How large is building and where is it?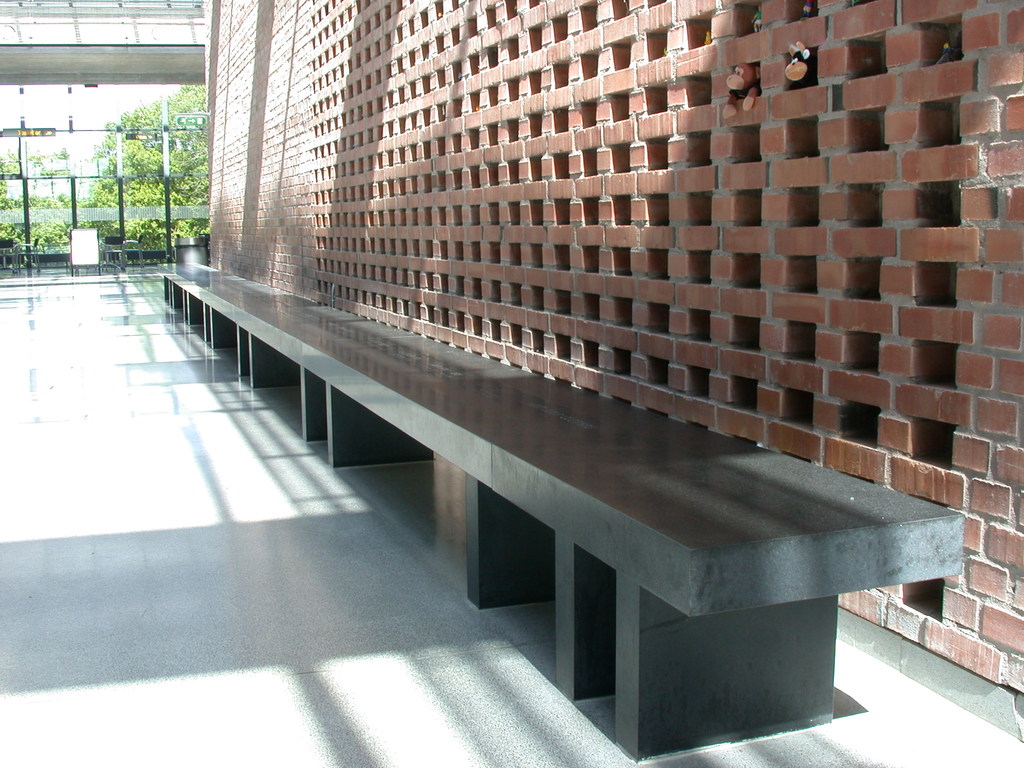
Bounding box: crop(205, 0, 1023, 746).
